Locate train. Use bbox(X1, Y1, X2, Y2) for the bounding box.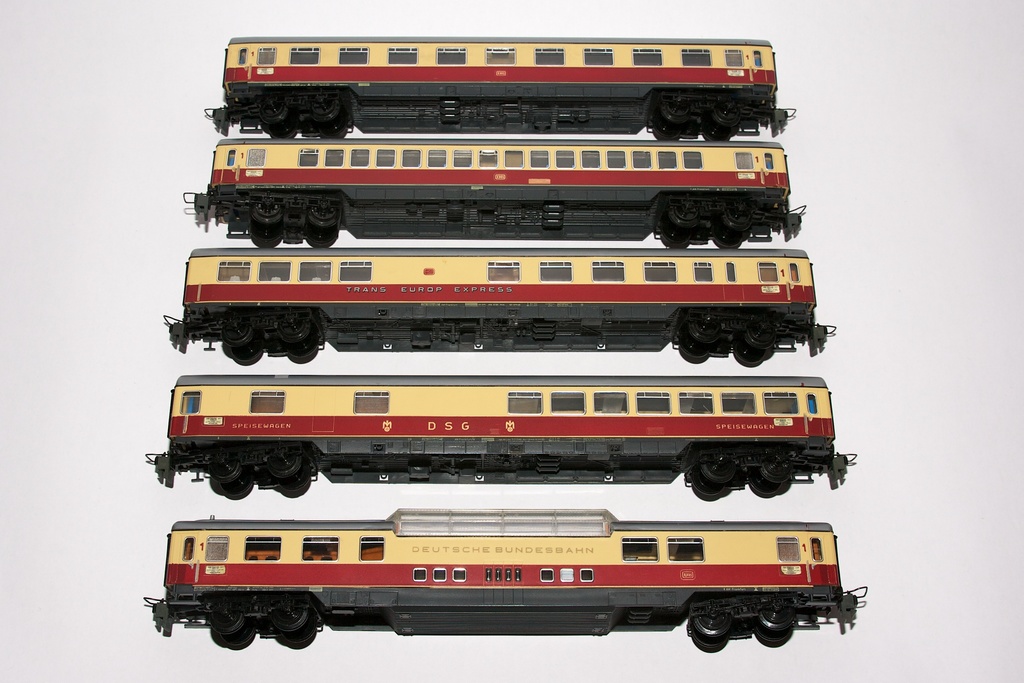
bbox(161, 244, 834, 366).
